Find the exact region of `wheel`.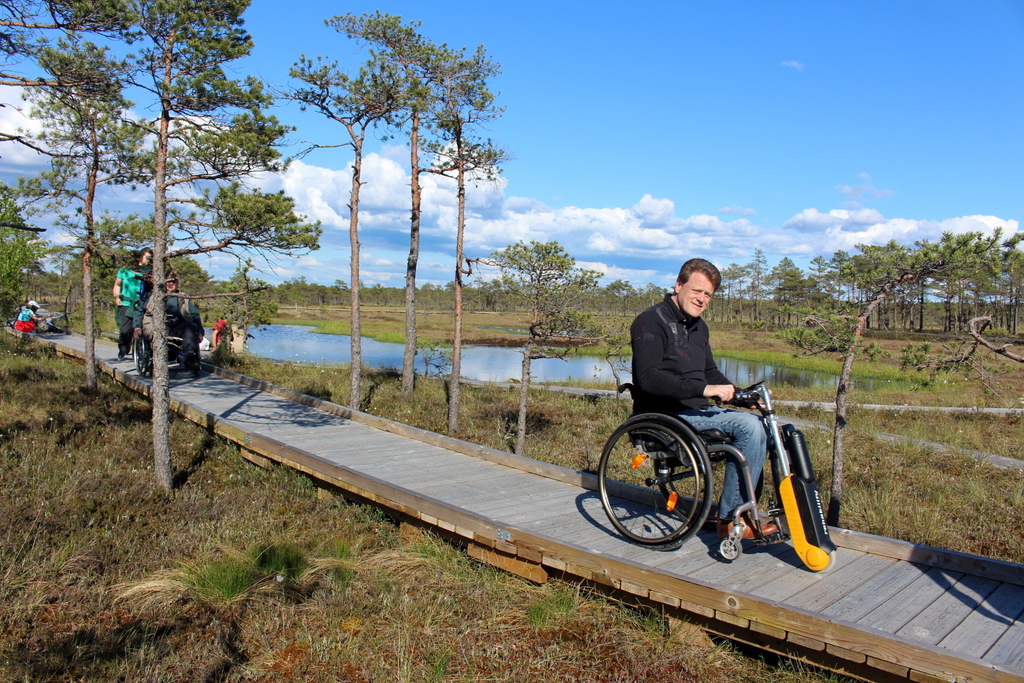
Exact region: (815,550,833,573).
